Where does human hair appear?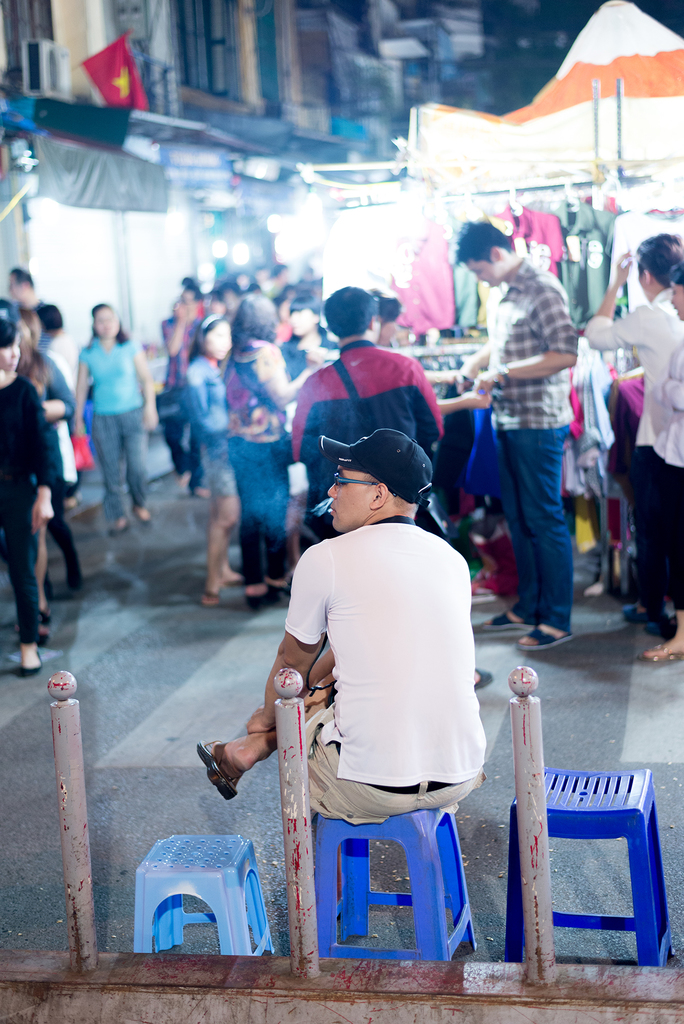
Appears at box=[37, 303, 62, 332].
